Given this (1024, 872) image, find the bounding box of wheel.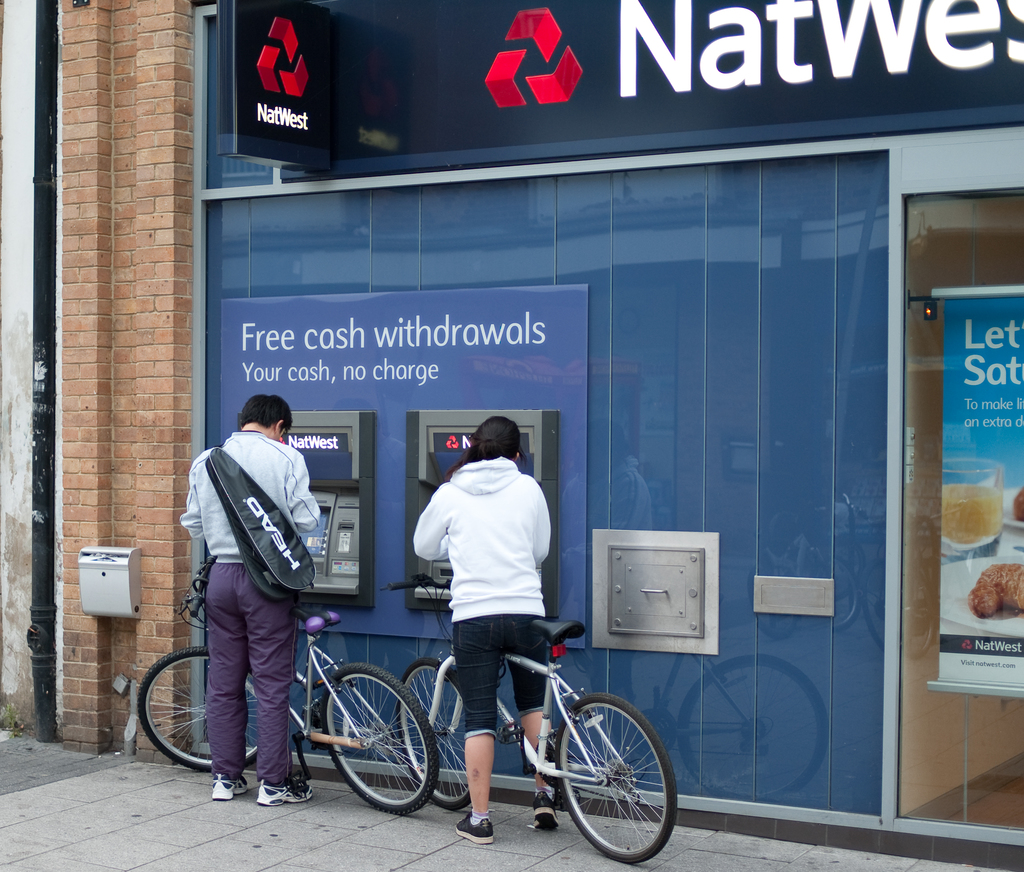
l=138, t=645, r=259, b=773.
